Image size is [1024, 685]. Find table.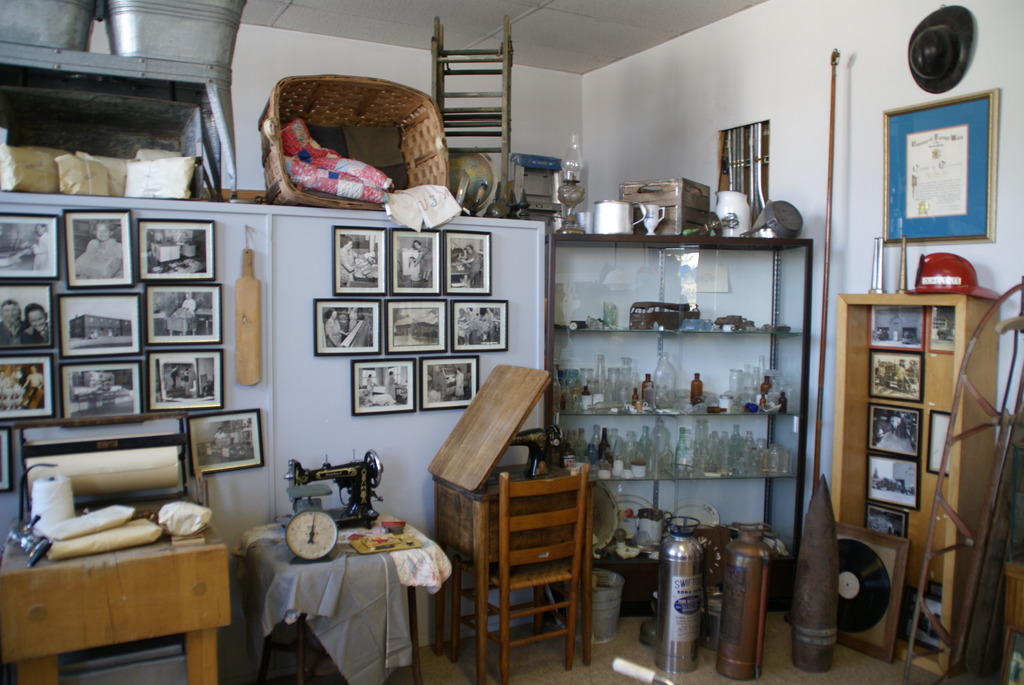
<bbox>238, 509, 442, 672</bbox>.
